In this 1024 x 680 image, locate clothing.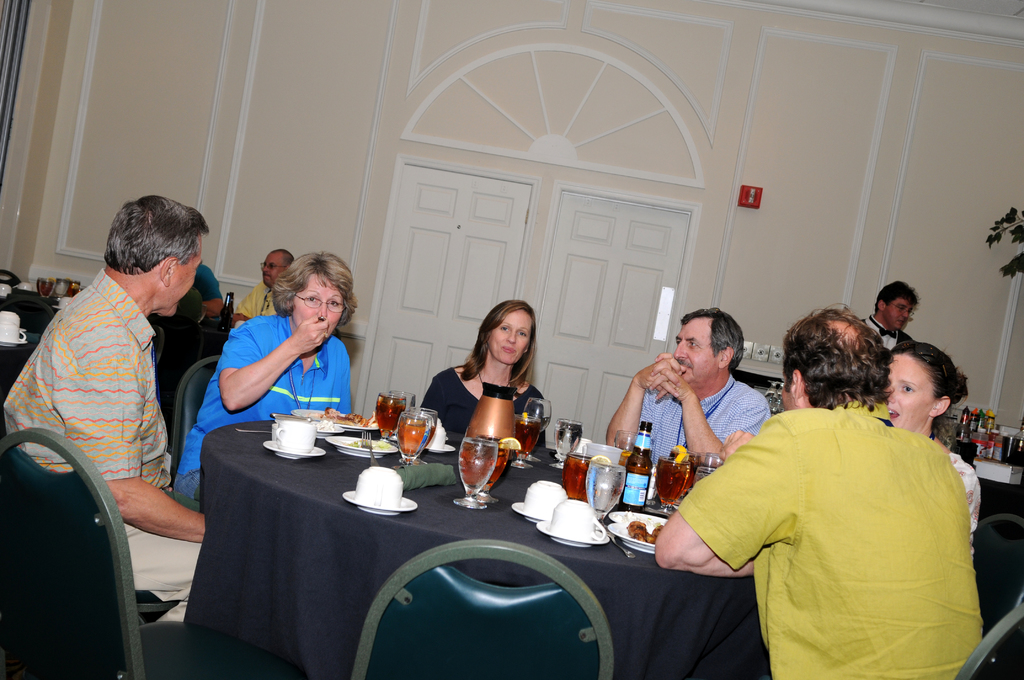
Bounding box: bbox=(648, 375, 997, 664).
